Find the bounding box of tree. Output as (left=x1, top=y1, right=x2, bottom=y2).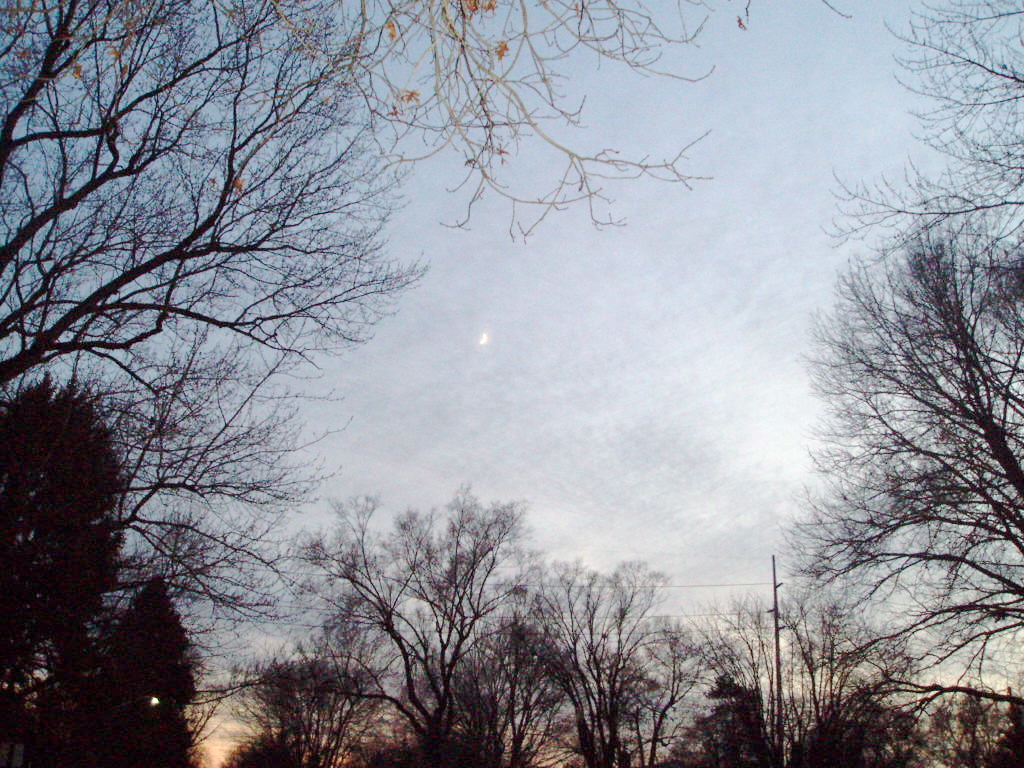
(left=0, top=0, right=849, bottom=637).
